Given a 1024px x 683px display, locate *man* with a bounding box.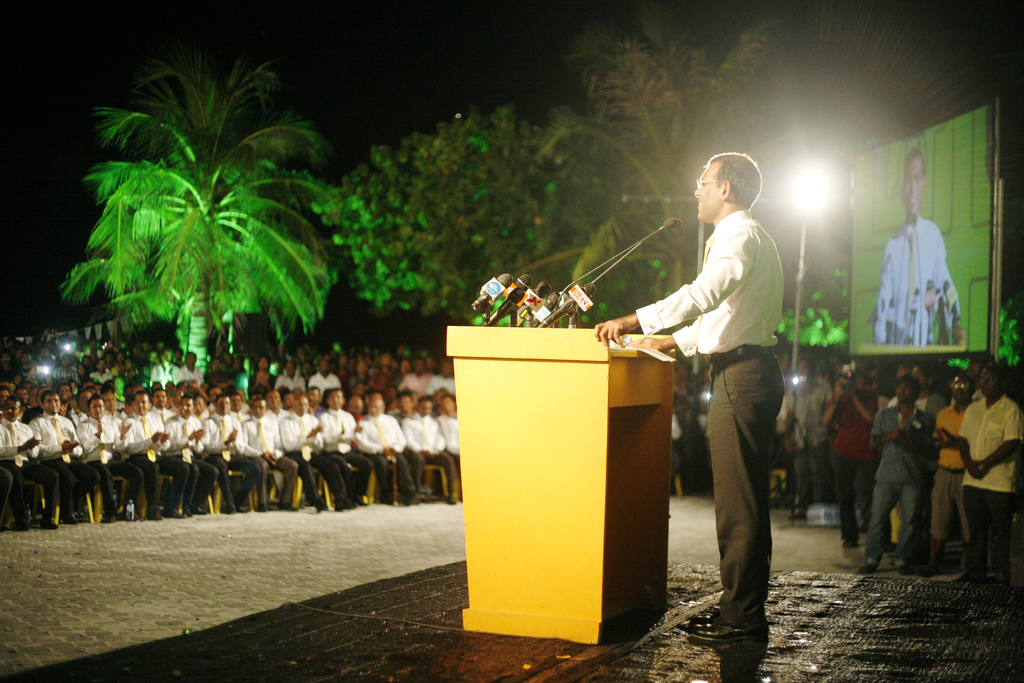
Located: locate(376, 360, 398, 393).
